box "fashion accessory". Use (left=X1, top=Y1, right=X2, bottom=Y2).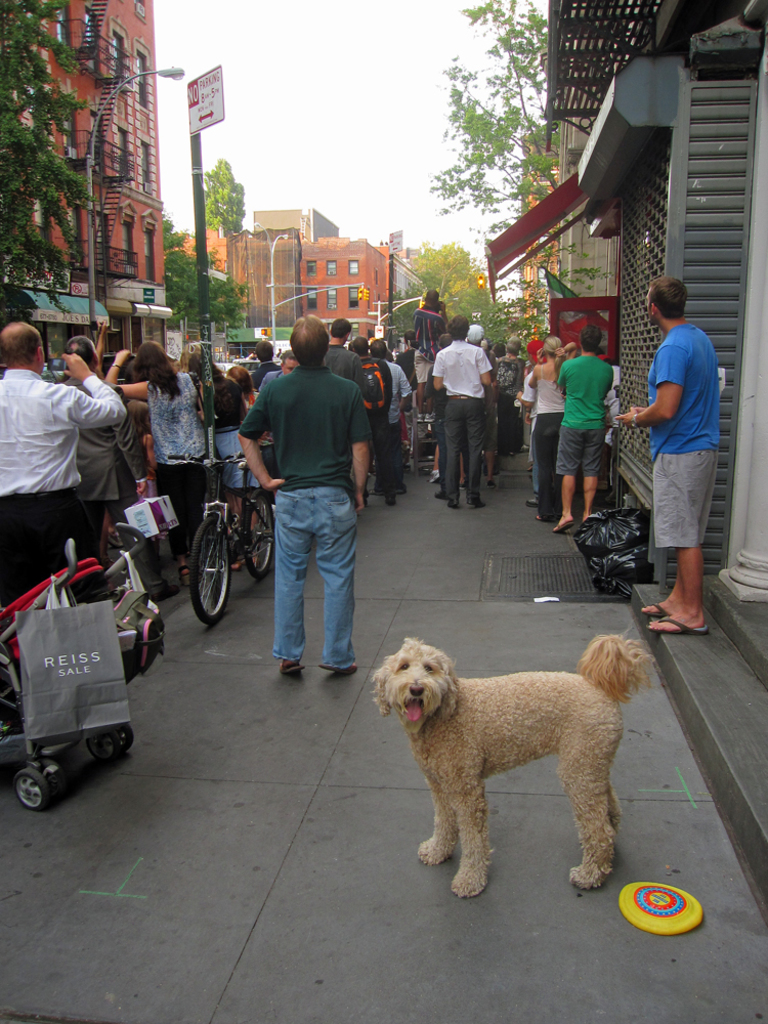
(left=550, top=519, right=571, bottom=535).
